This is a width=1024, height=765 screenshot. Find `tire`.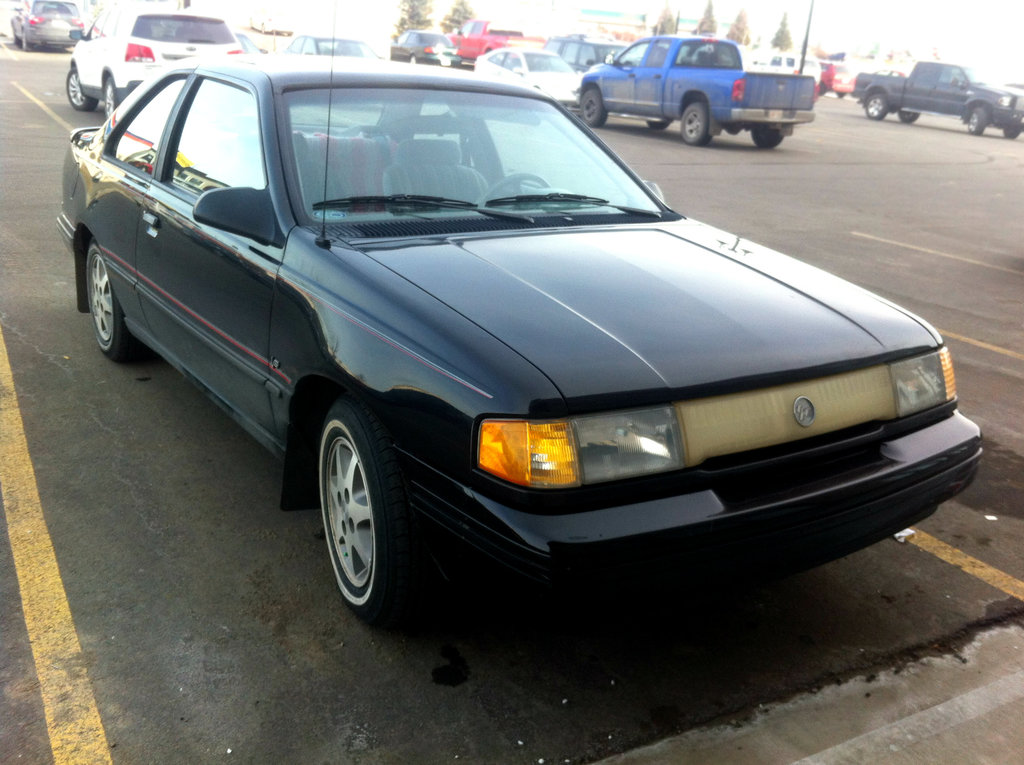
Bounding box: <region>314, 391, 412, 612</region>.
